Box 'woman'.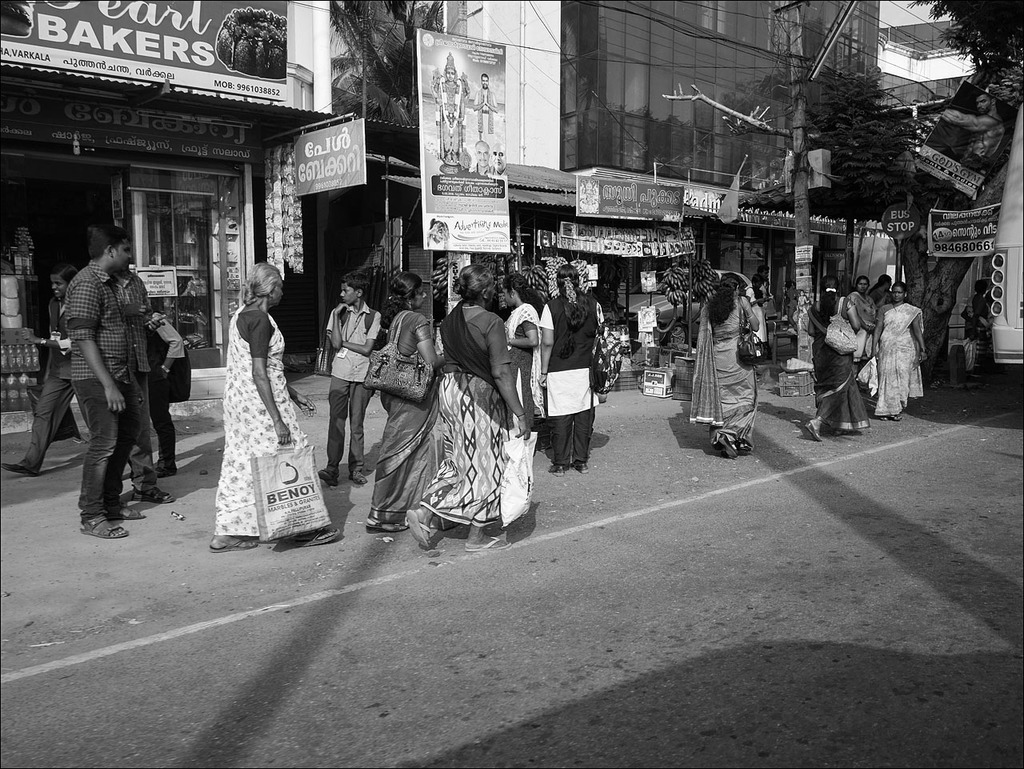
[left=536, top=264, right=606, bottom=475].
